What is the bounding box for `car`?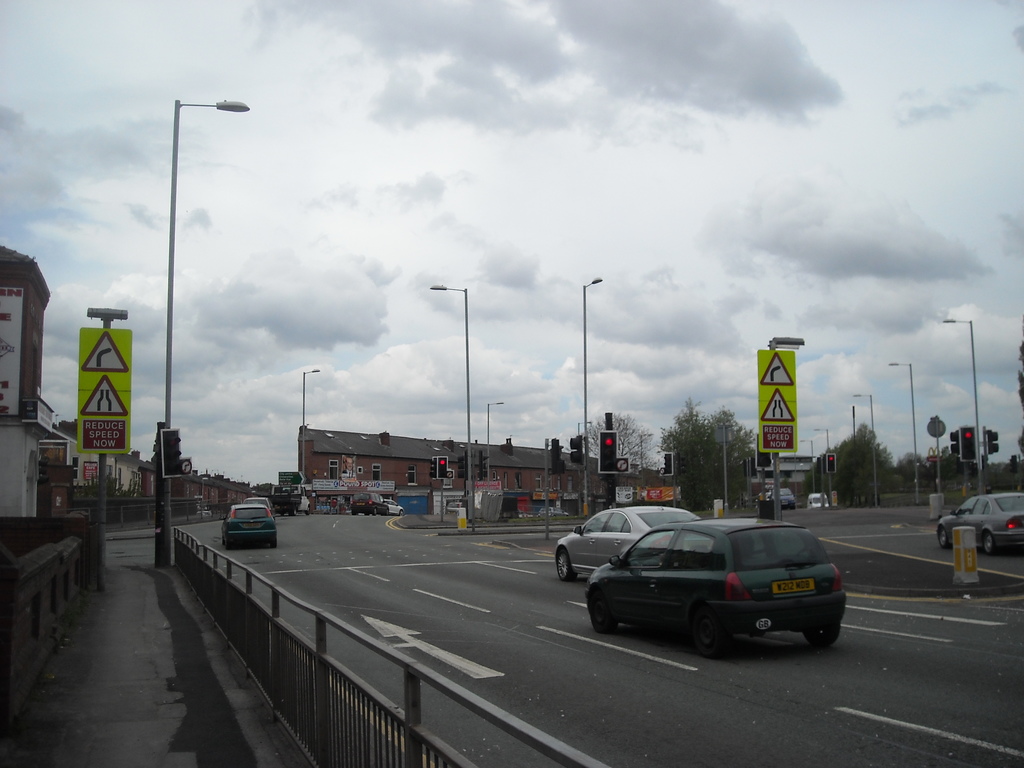
box=[245, 499, 267, 506].
